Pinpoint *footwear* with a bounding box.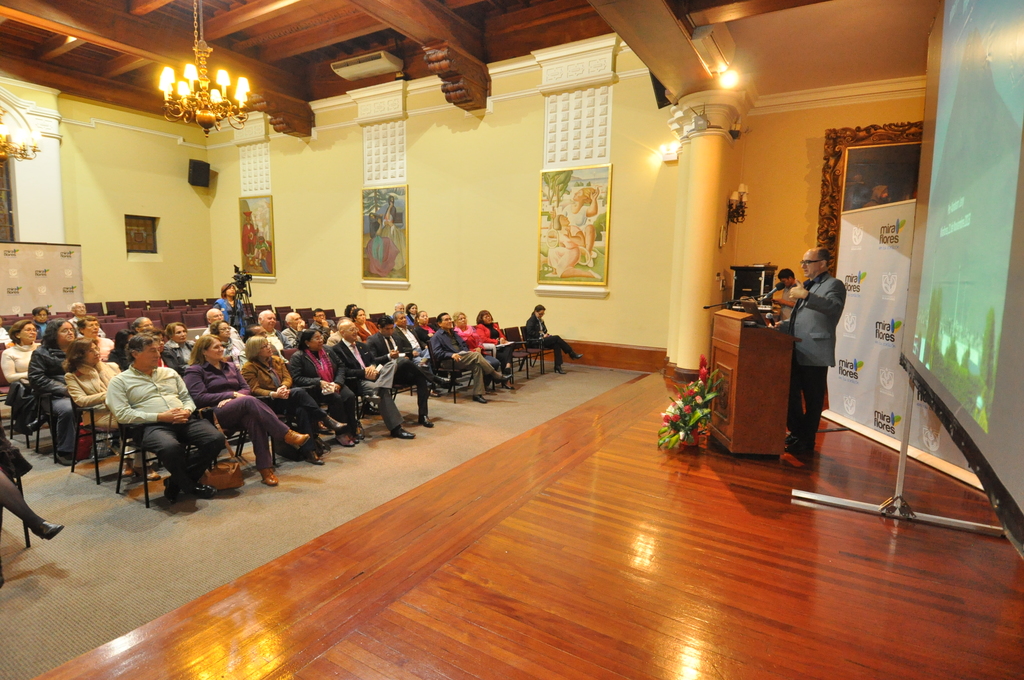
l=122, t=462, r=136, b=479.
